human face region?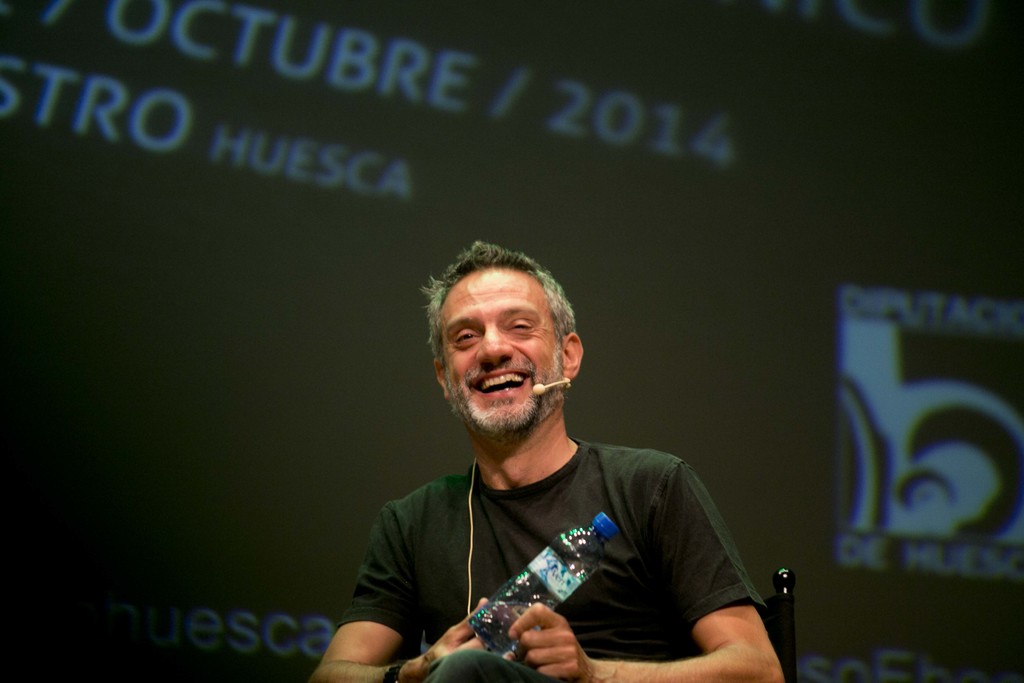
l=438, t=260, r=576, b=443
